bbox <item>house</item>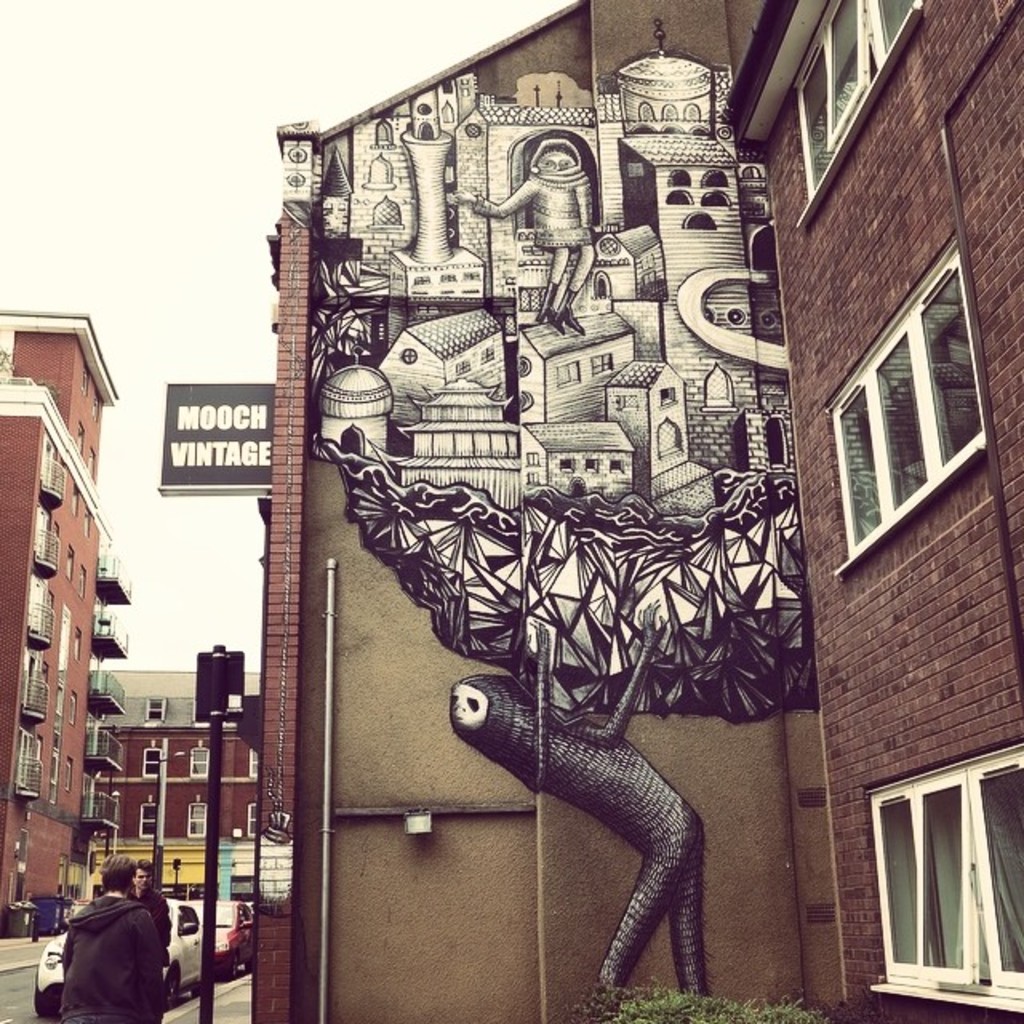
select_region(714, 0, 1022, 1022)
